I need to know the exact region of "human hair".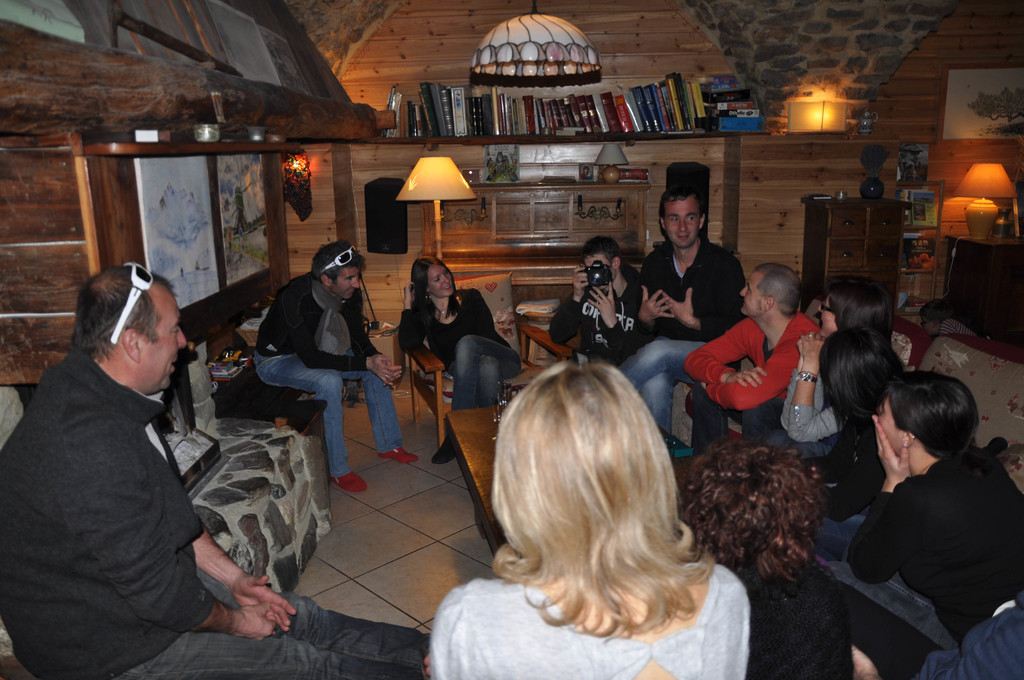
Region: <region>310, 241, 360, 282</region>.
